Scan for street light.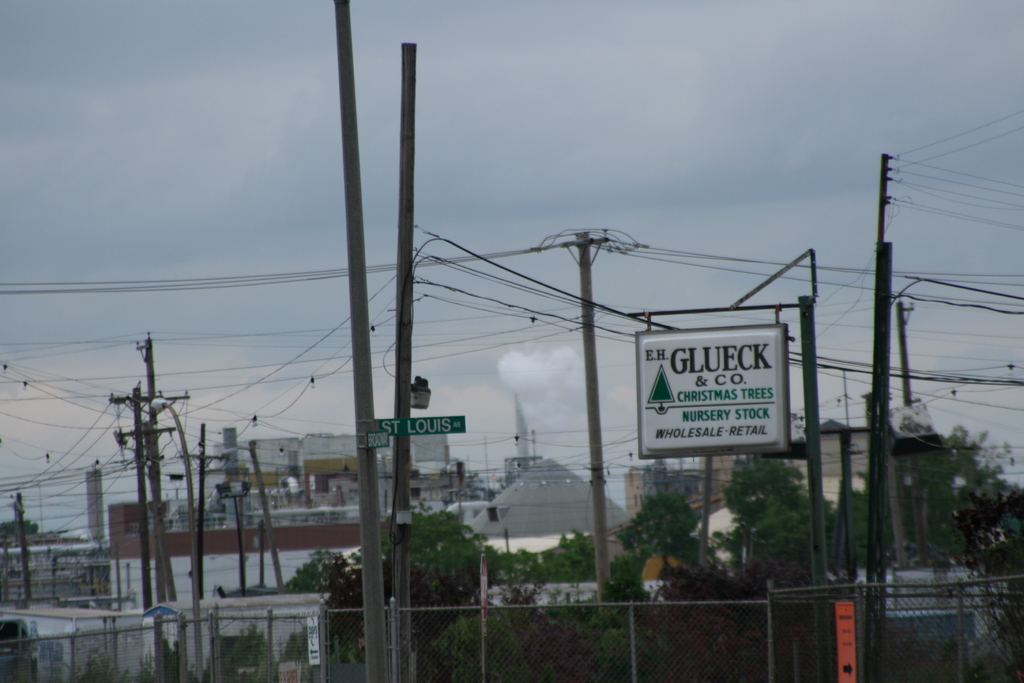
Scan result: (left=216, top=478, right=263, bottom=595).
